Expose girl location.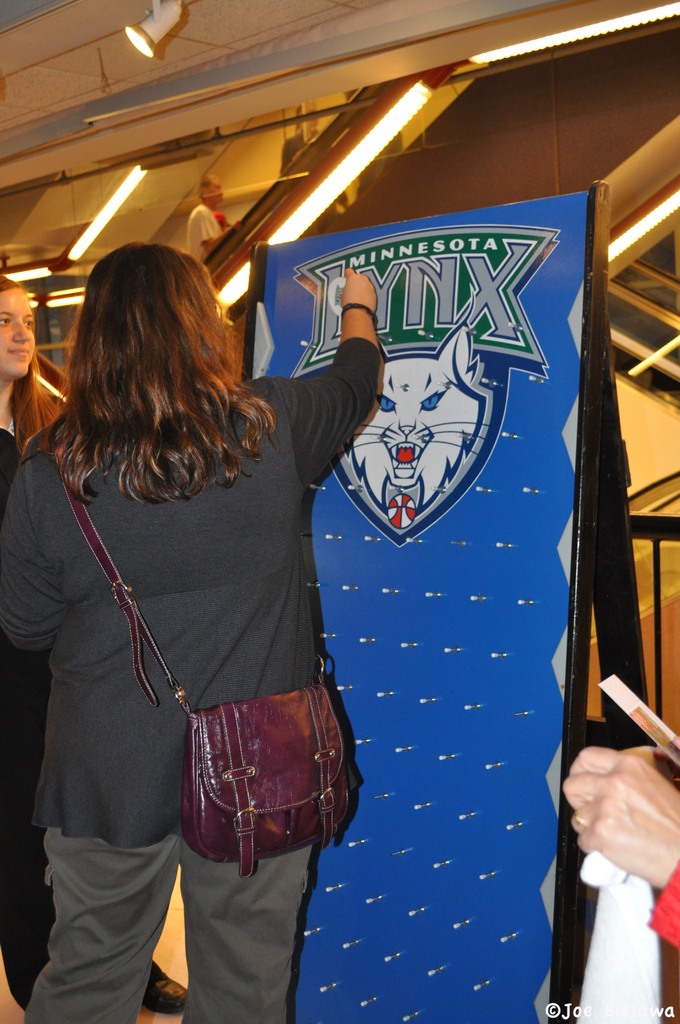
Exposed at 0, 264, 175, 1009.
